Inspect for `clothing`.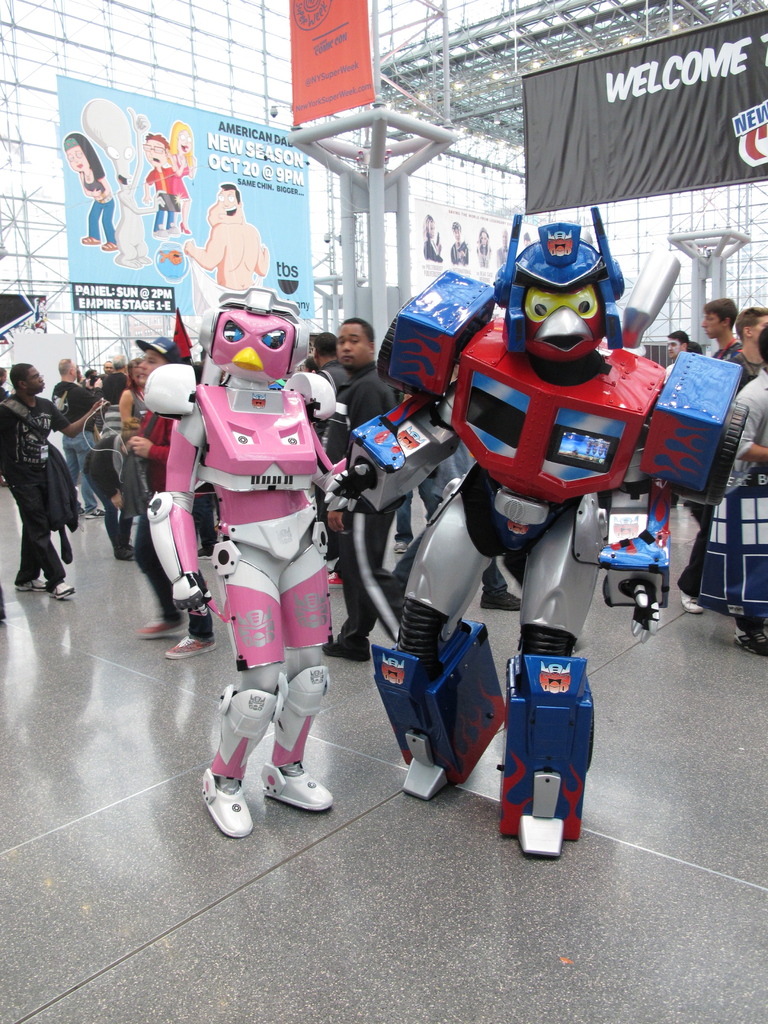
Inspection: 736 340 752 407.
